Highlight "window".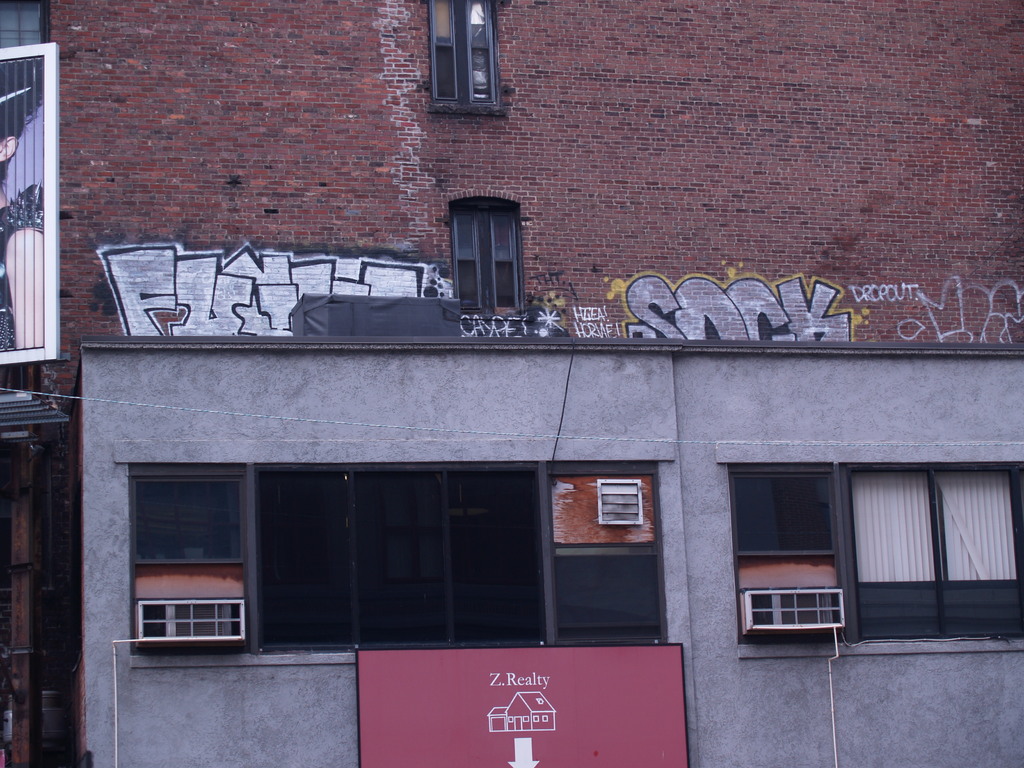
Highlighted region: box(447, 205, 526, 312).
